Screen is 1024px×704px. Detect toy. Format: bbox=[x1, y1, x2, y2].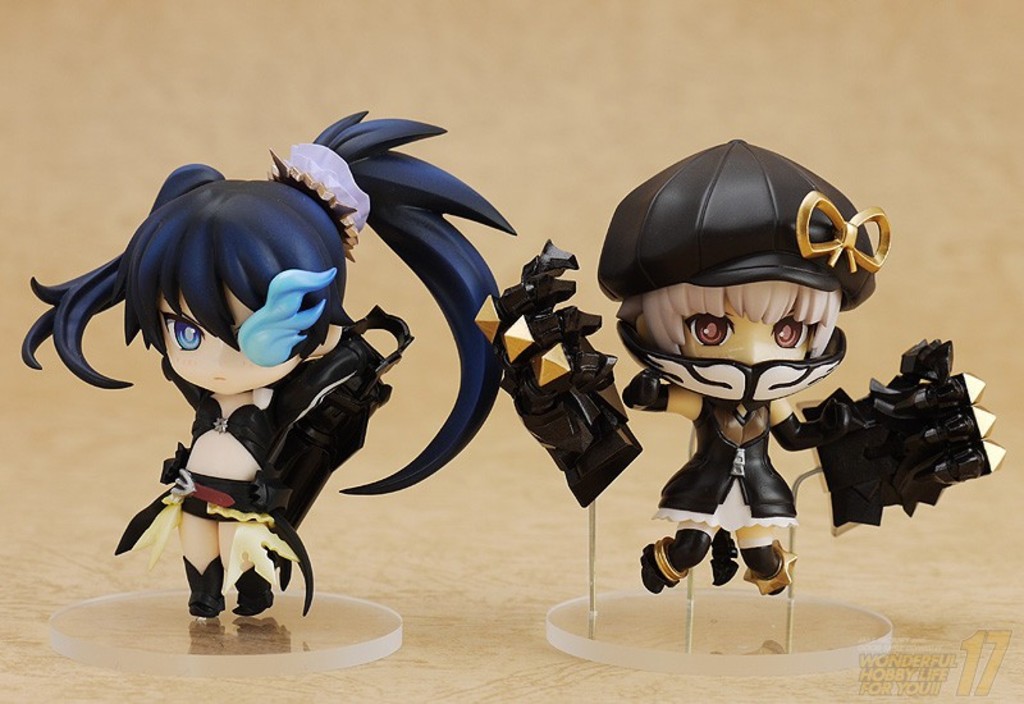
bbox=[483, 146, 997, 650].
